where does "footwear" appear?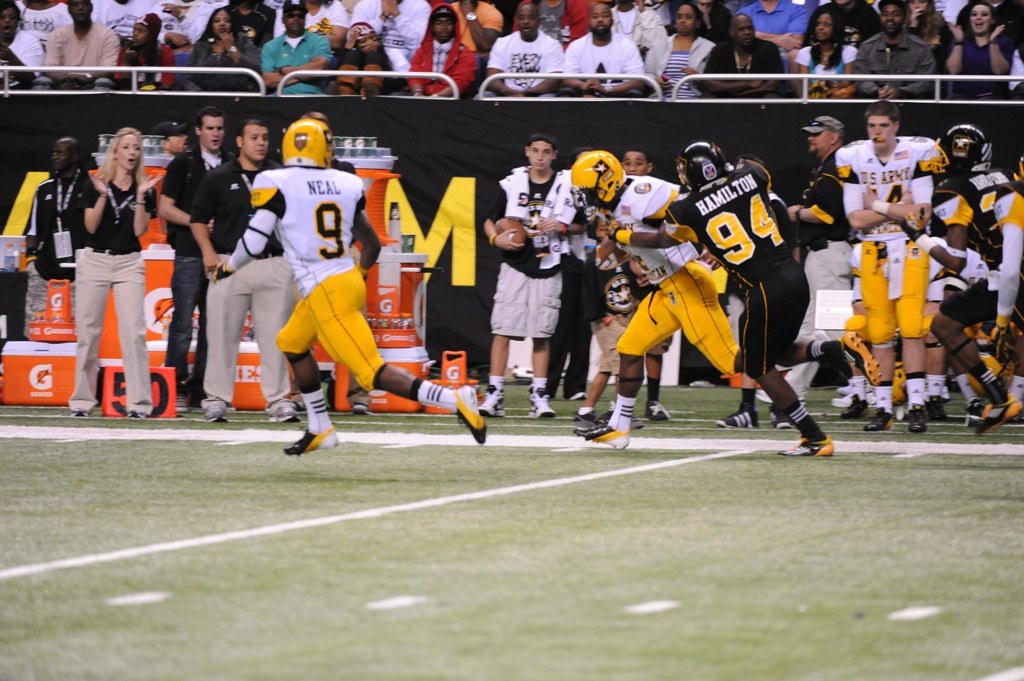
Appears at <region>771, 408, 790, 427</region>.
